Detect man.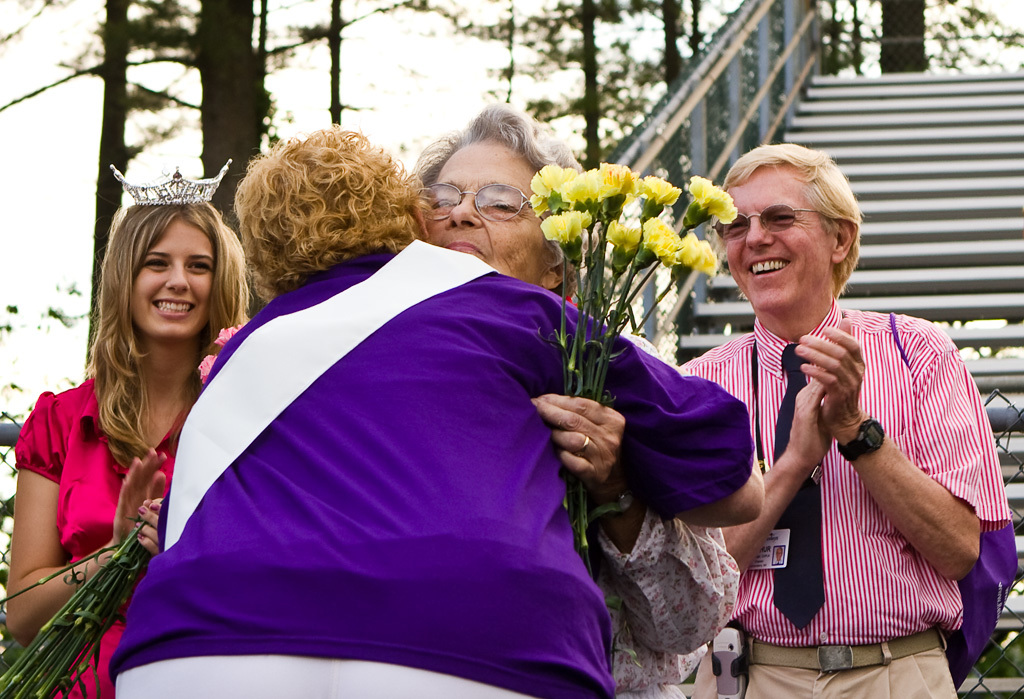
Detected at <region>674, 139, 1008, 698</region>.
